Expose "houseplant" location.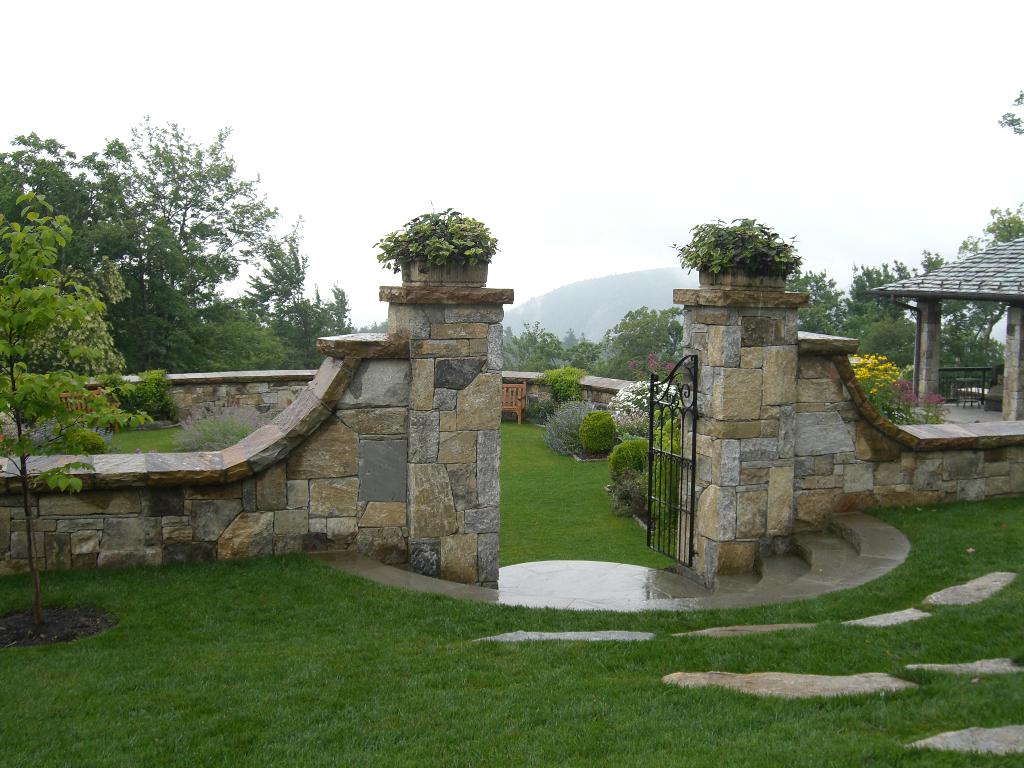
Exposed at x1=551 y1=396 x2=600 y2=454.
